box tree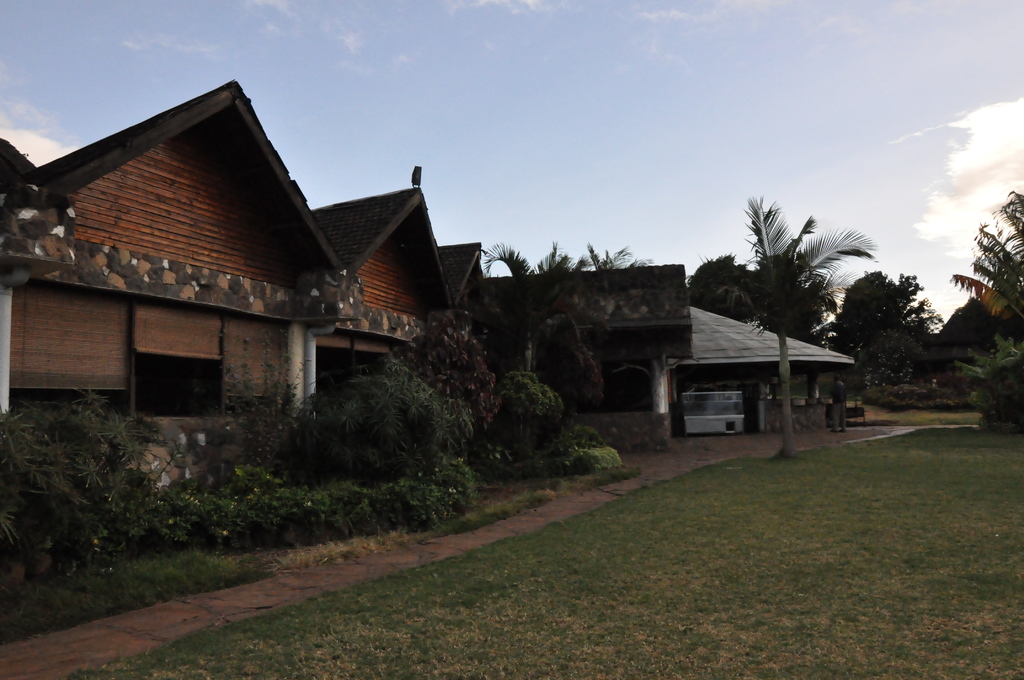
box=[563, 237, 653, 407]
